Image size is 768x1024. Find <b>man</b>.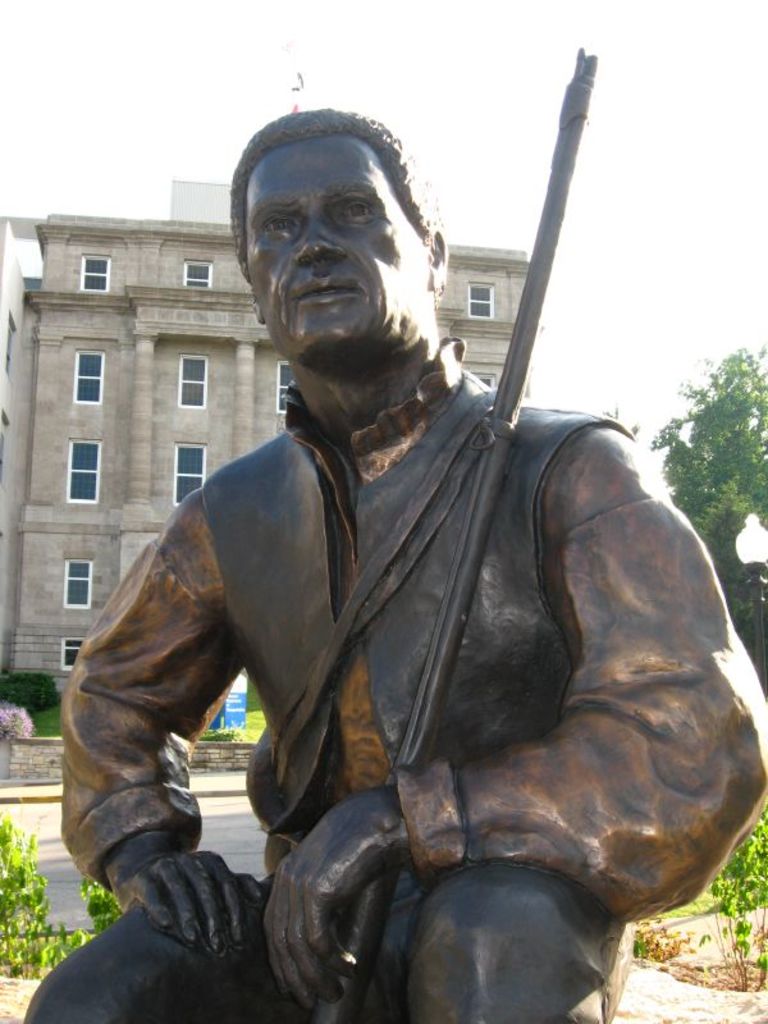
BBox(18, 90, 767, 1023).
